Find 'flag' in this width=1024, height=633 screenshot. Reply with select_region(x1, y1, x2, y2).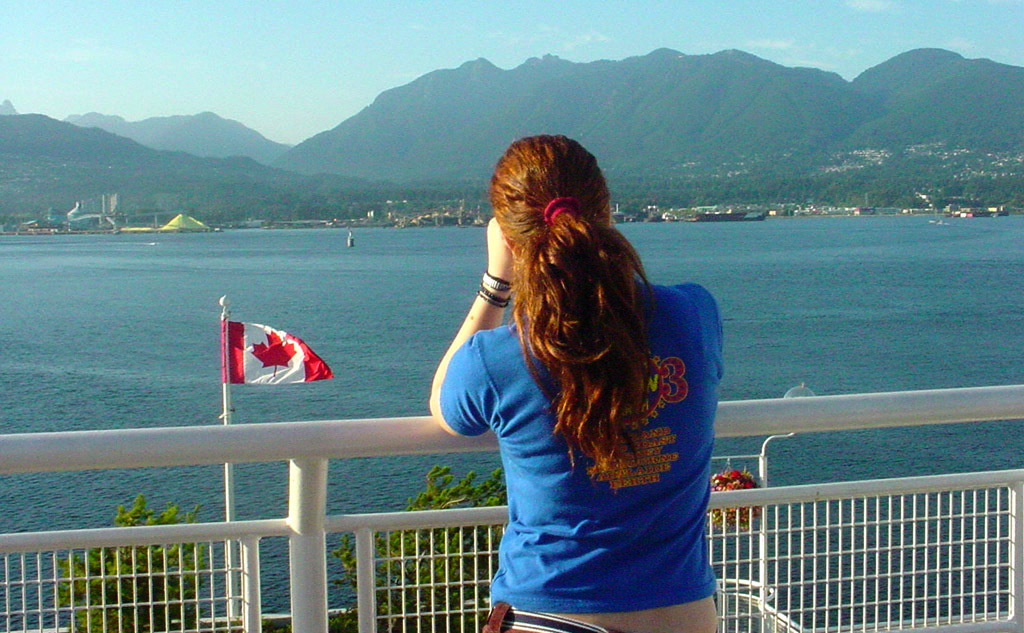
select_region(217, 312, 313, 395).
